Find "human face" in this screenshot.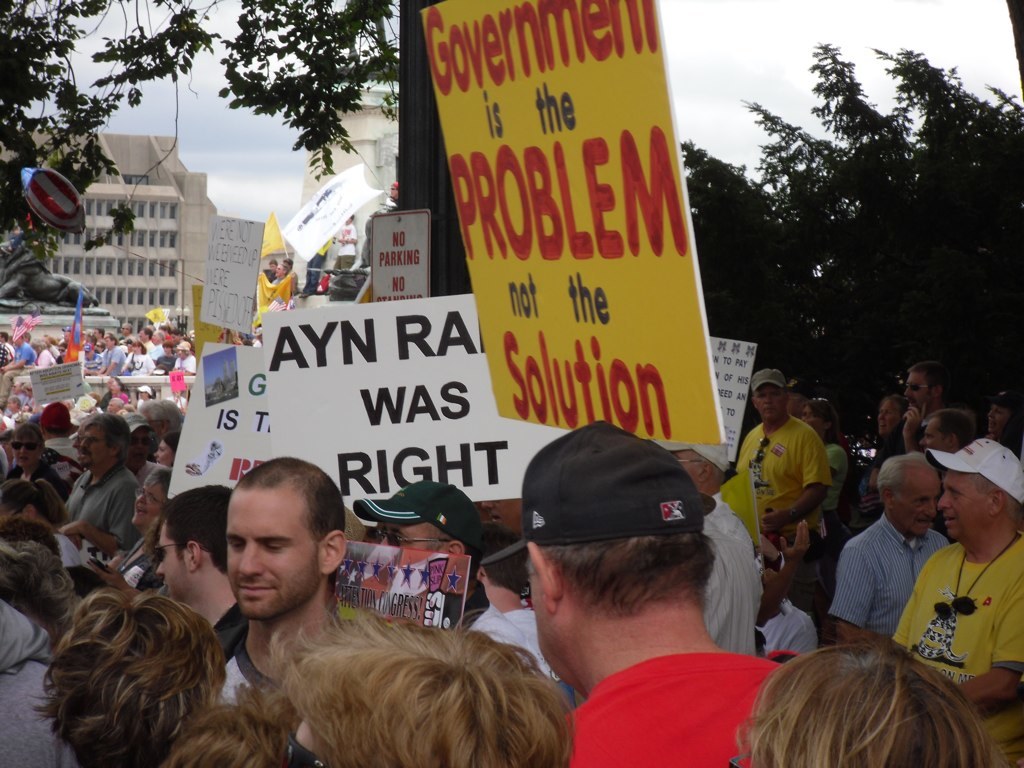
The bounding box for "human face" is detection(386, 184, 398, 199).
